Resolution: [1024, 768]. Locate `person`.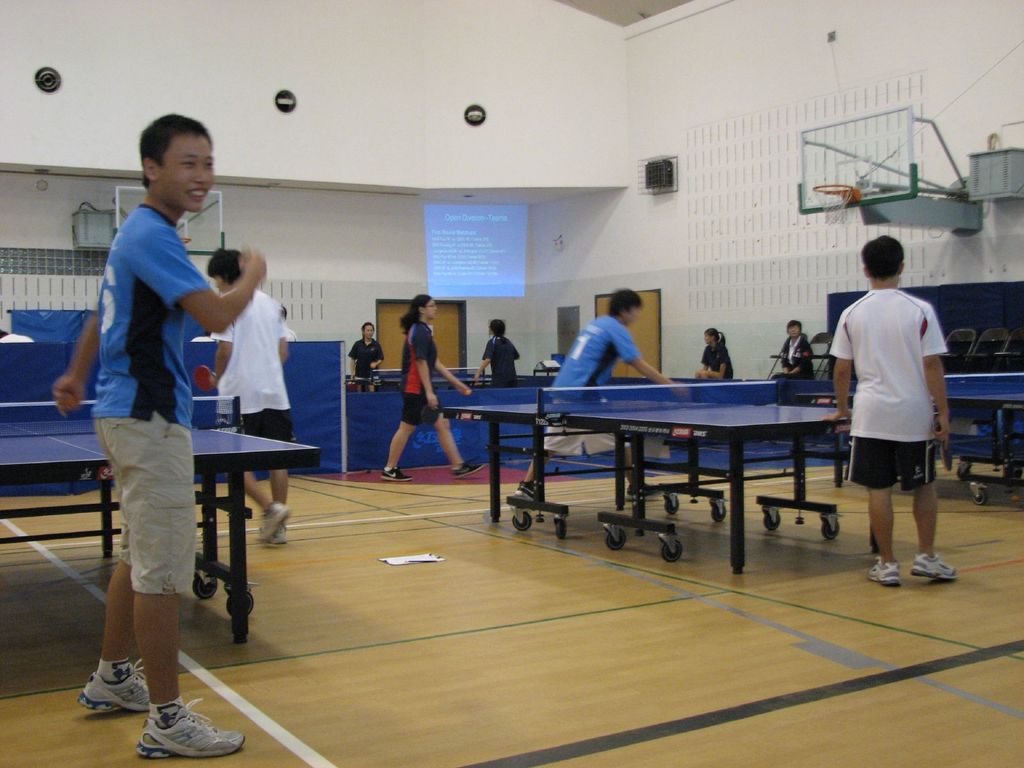
{"left": 200, "top": 244, "right": 296, "bottom": 543}.
